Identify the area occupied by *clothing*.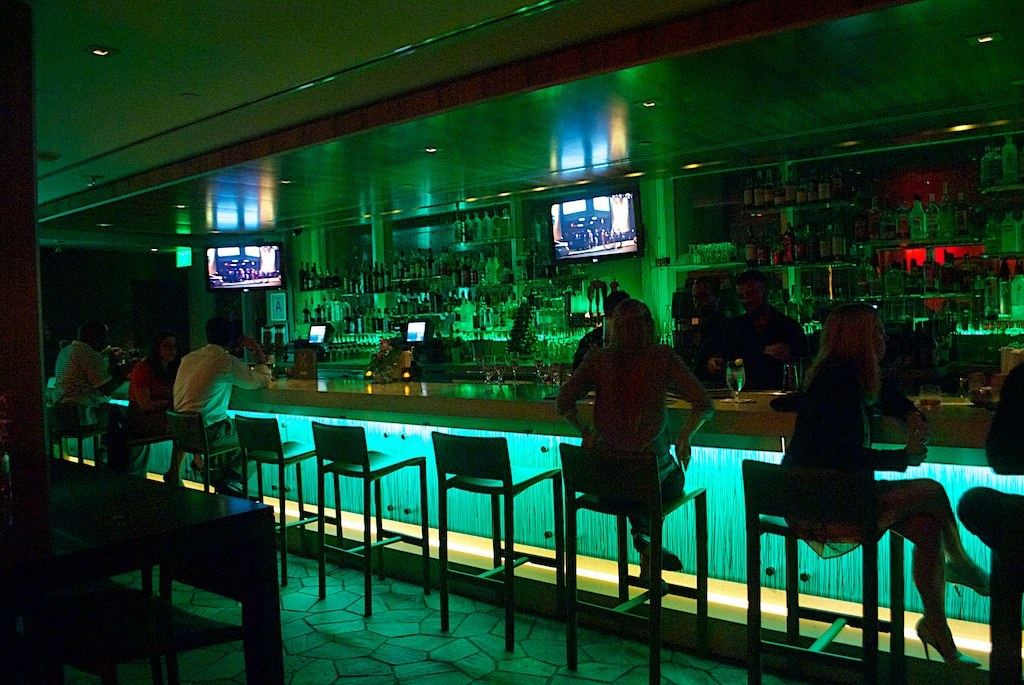
Area: 48:313:109:446.
